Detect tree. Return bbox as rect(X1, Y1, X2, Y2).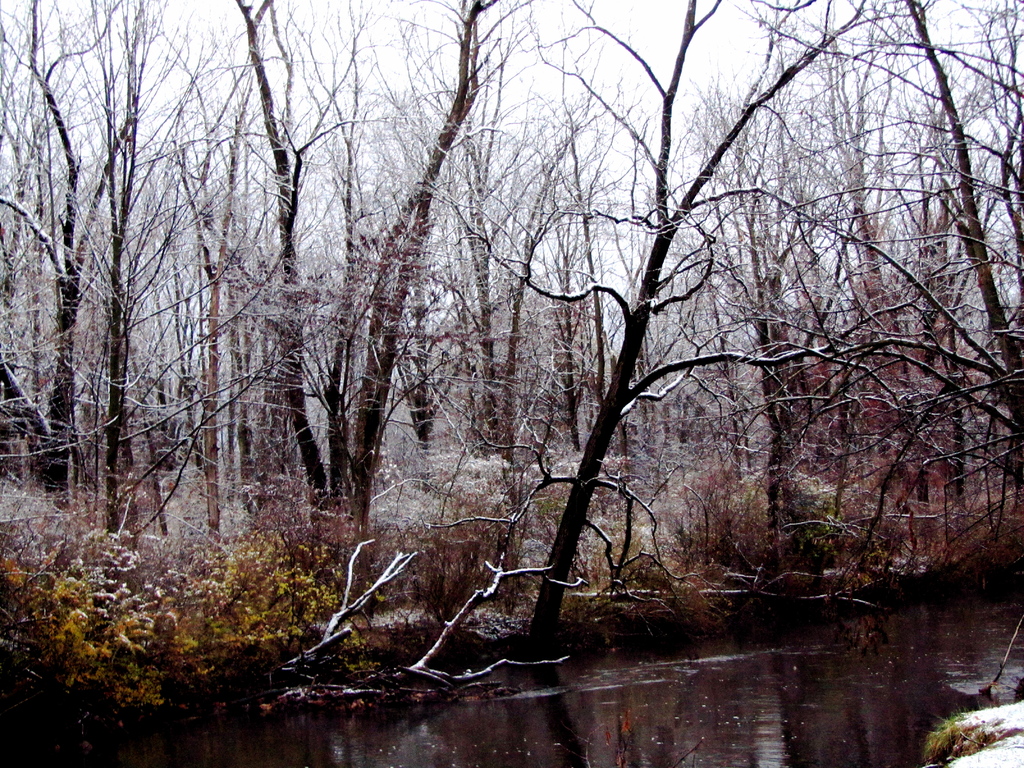
rect(0, 0, 1023, 673).
